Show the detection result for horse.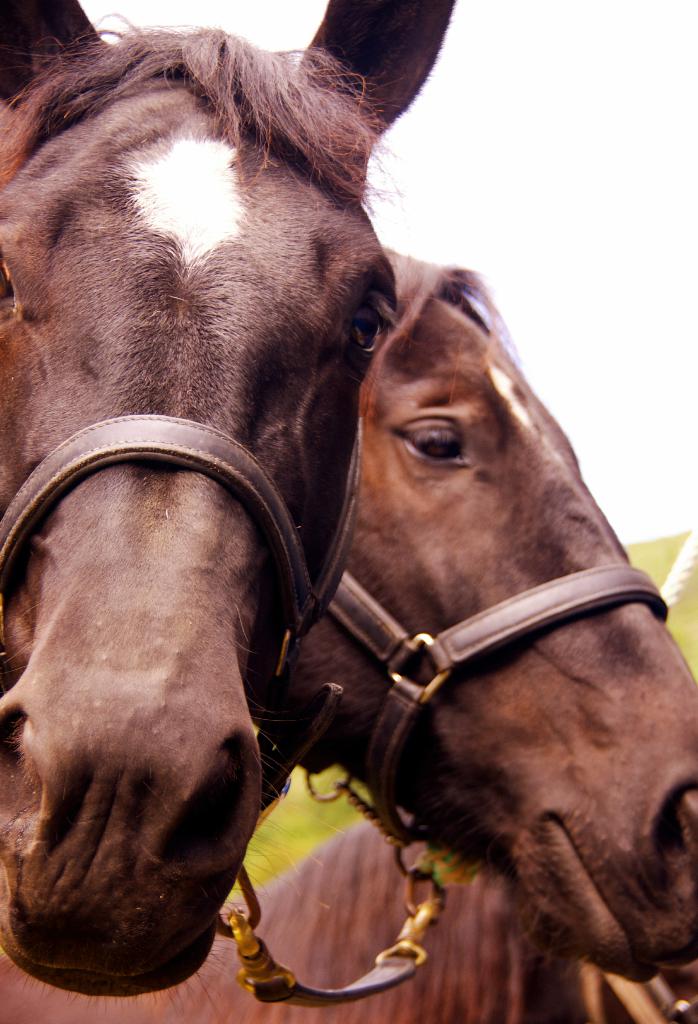
(268,249,697,959).
